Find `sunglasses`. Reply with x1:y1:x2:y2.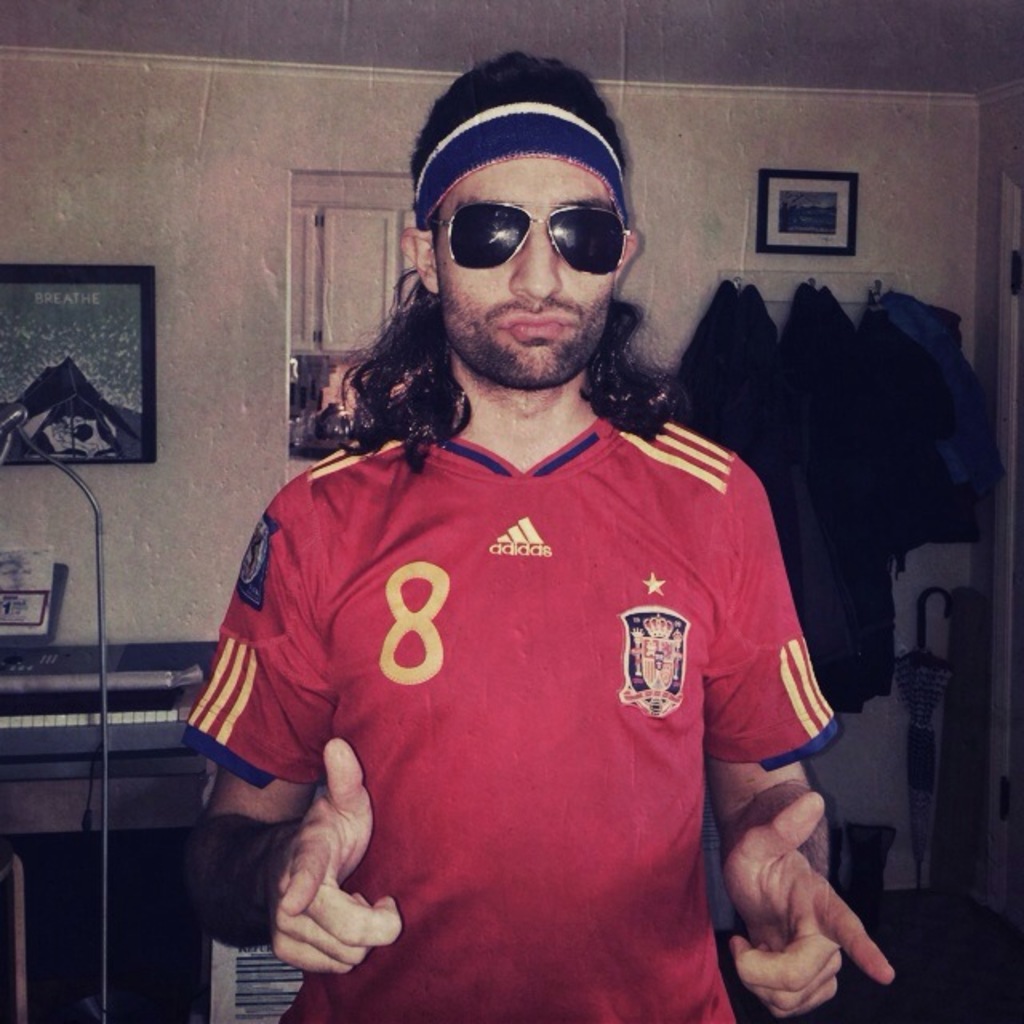
427:200:632:275.
